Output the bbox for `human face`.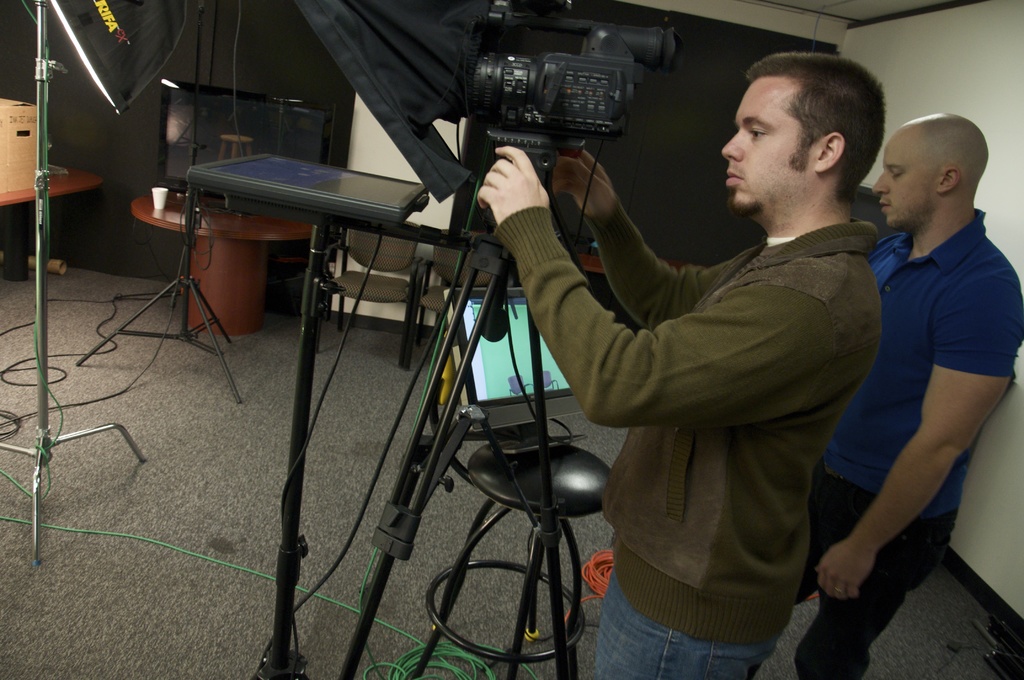
x1=719, y1=78, x2=812, y2=219.
